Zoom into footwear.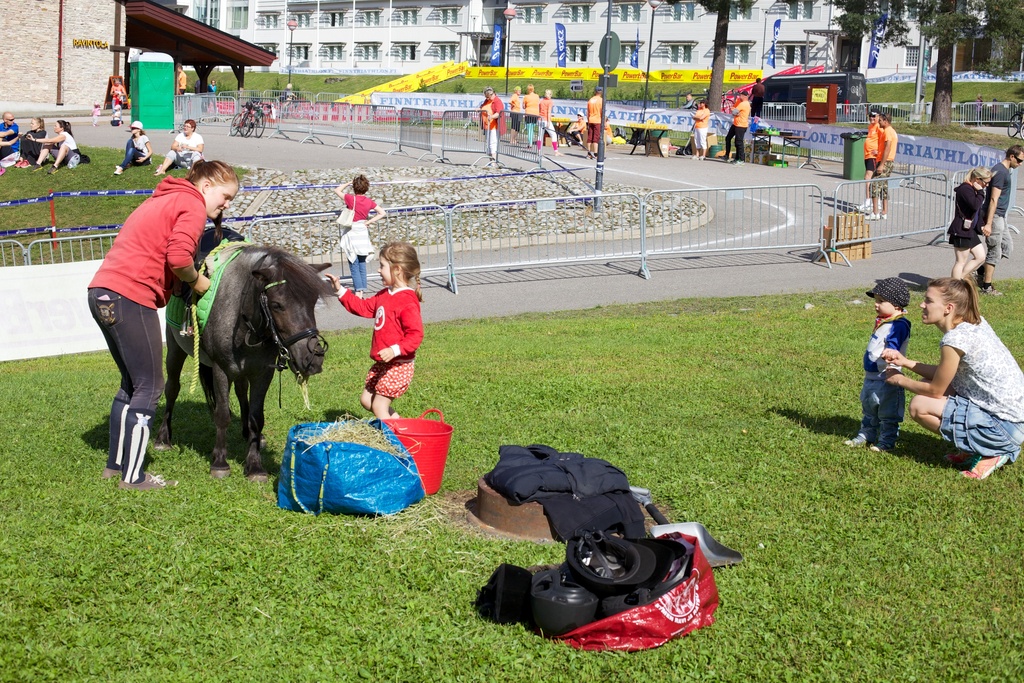
Zoom target: 116, 471, 180, 488.
